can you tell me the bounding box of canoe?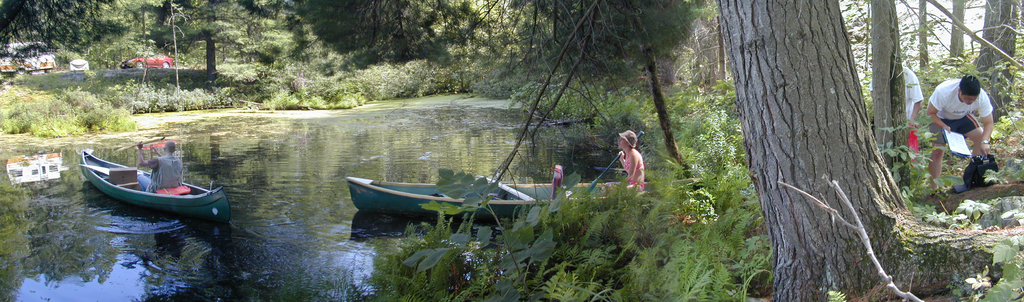
box=[343, 176, 643, 223].
